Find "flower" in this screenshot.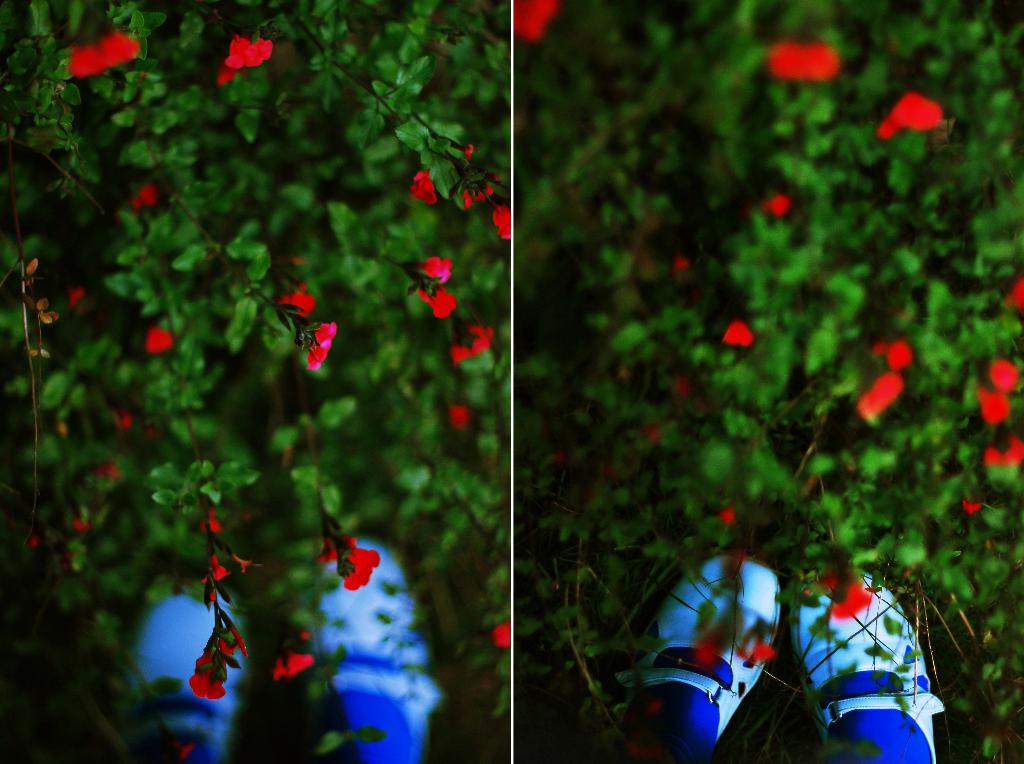
The bounding box for "flower" is 76,514,92,529.
